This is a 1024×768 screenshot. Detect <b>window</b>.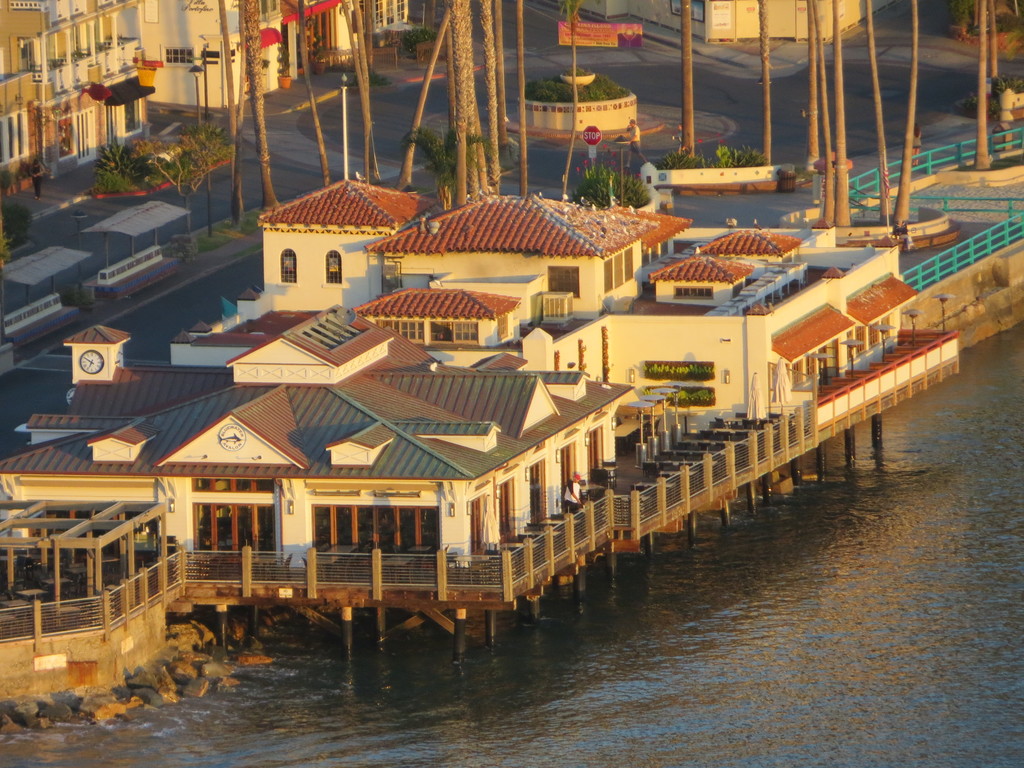
locate(583, 419, 609, 479).
